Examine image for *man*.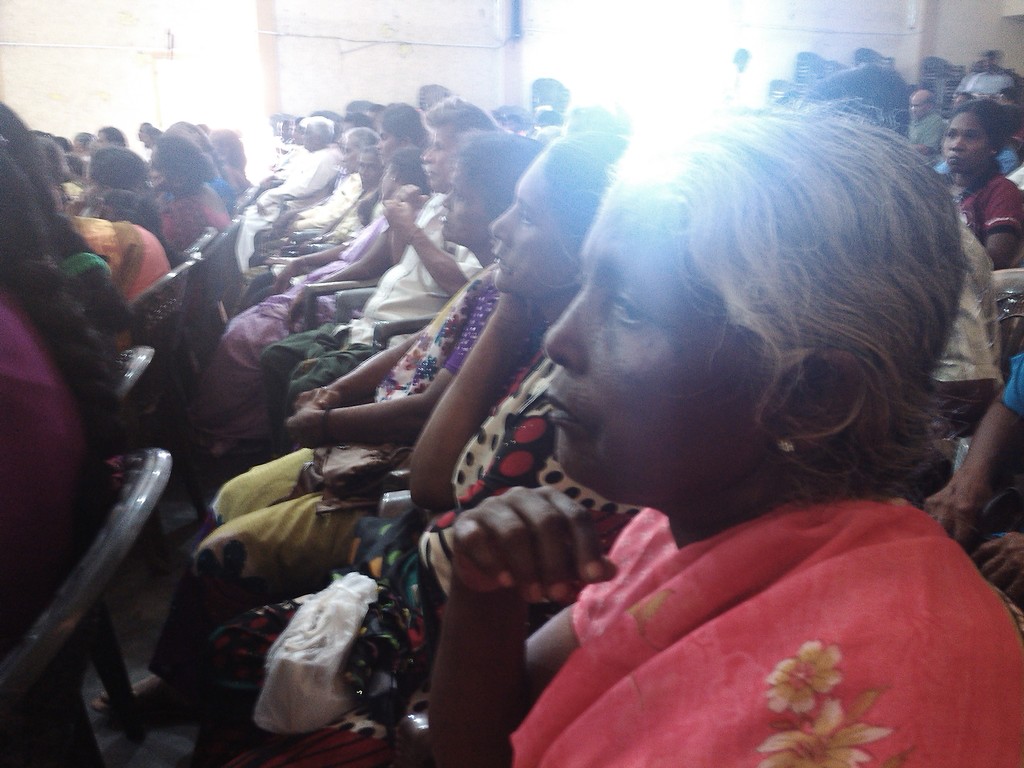
Examination result: {"left": 260, "top": 126, "right": 380, "bottom": 236}.
